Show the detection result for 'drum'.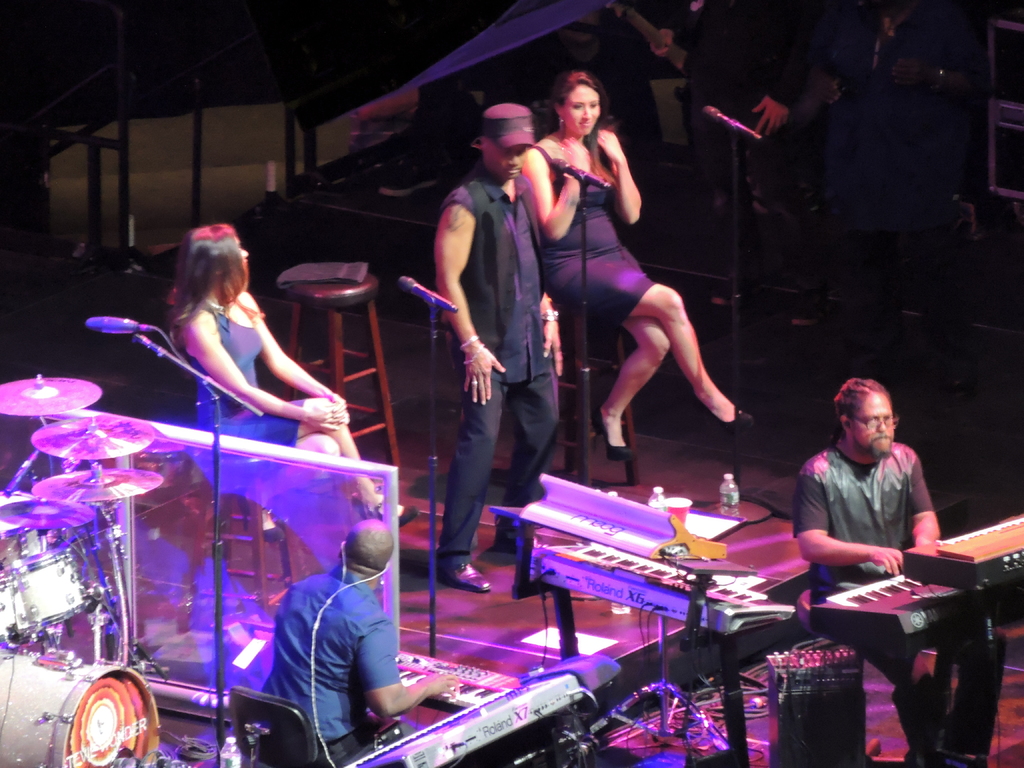
BBox(0, 662, 161, 767).
